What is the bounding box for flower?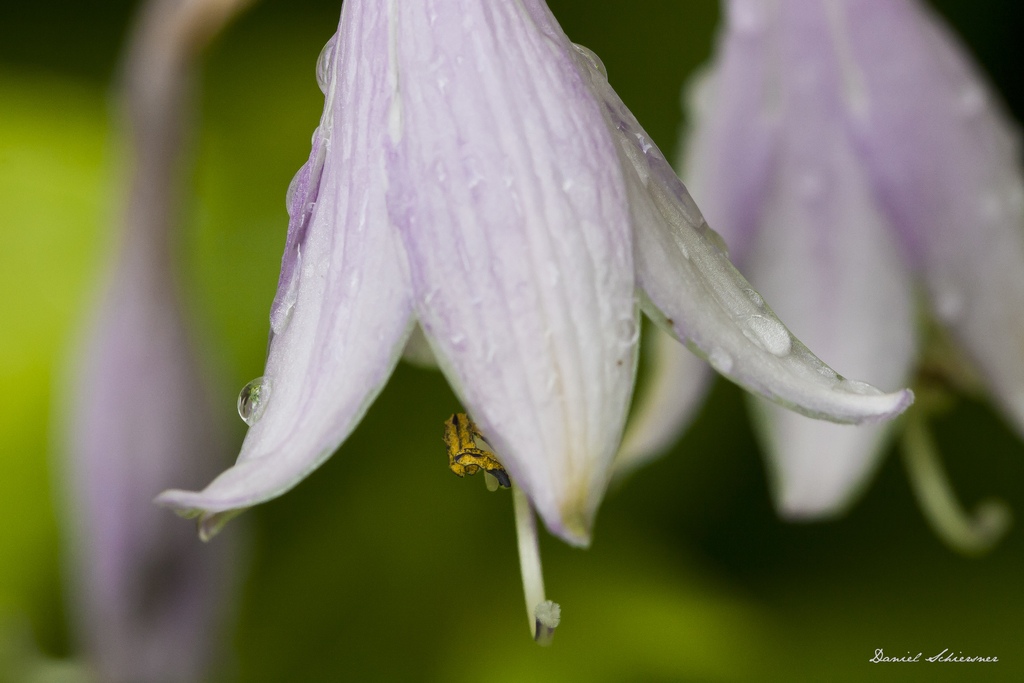
618/0/1023/555.
